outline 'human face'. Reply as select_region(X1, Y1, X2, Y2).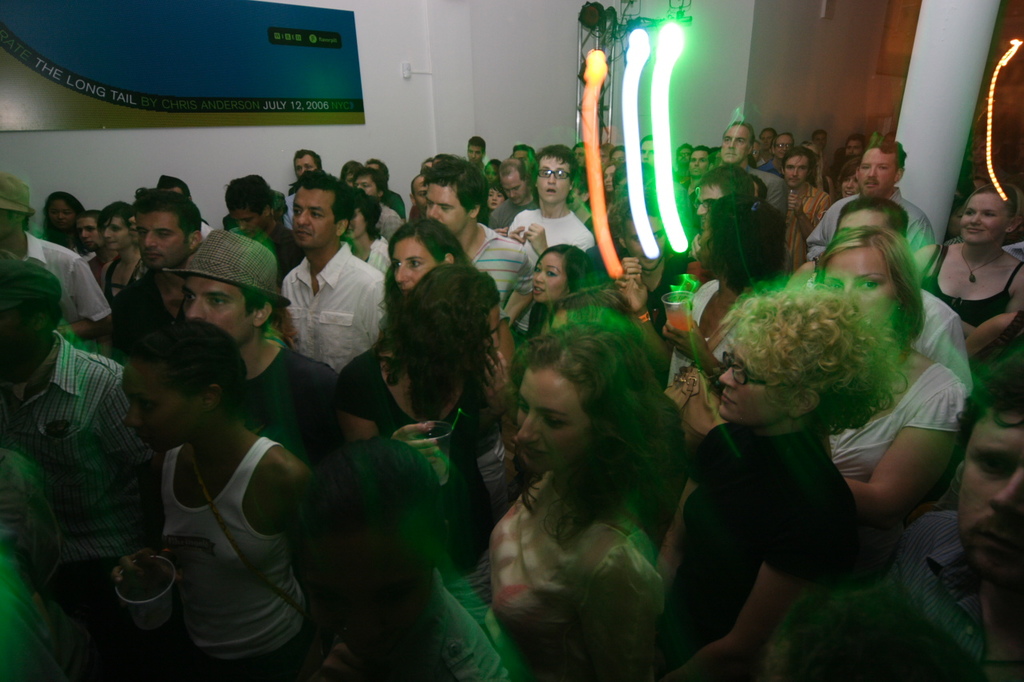
select_region(360, 178, 377, 193).
